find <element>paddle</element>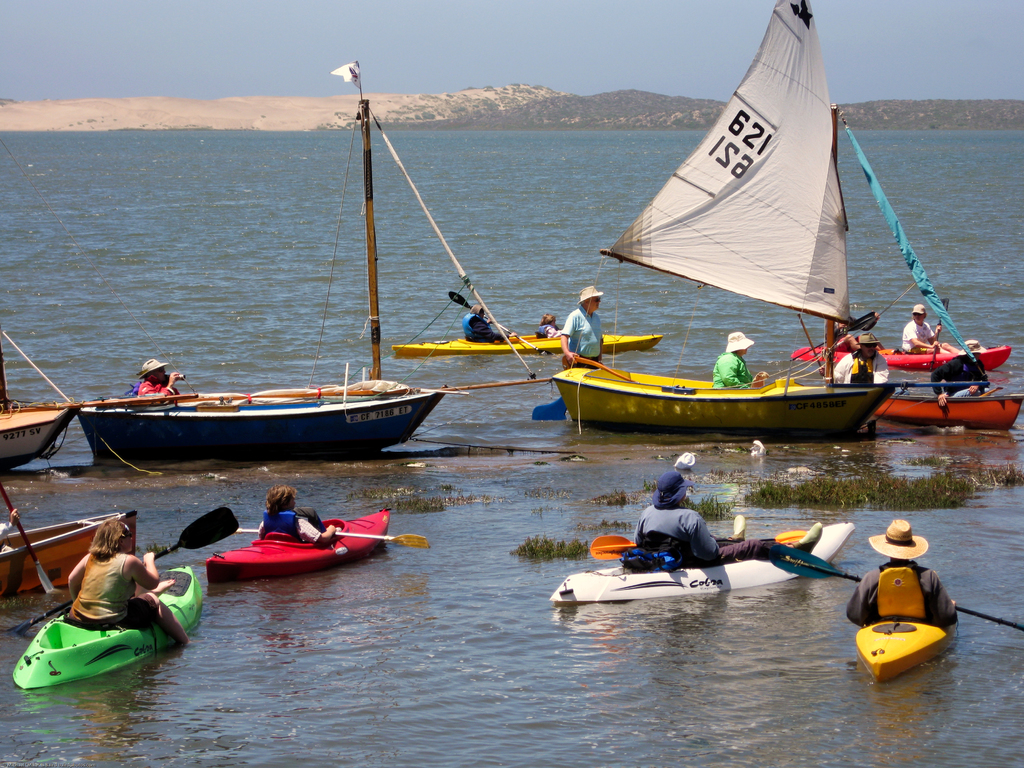
crop(0, 484, 51, 594)
